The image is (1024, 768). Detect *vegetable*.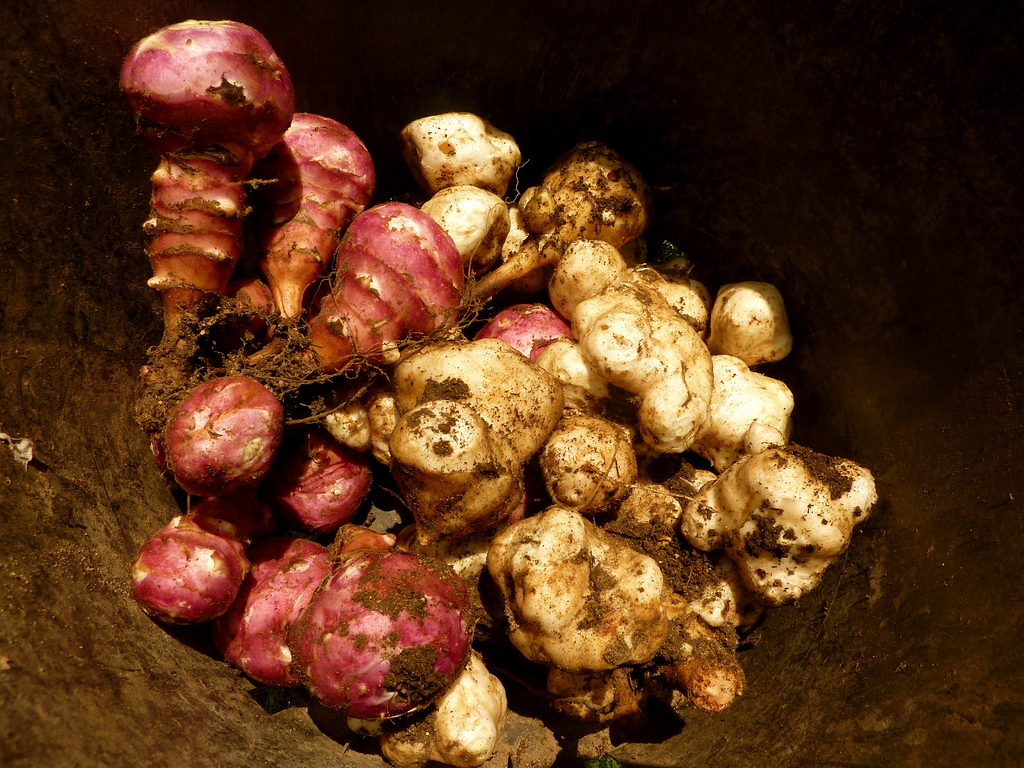
Detection: Rect(255, 90, 379, 338).
